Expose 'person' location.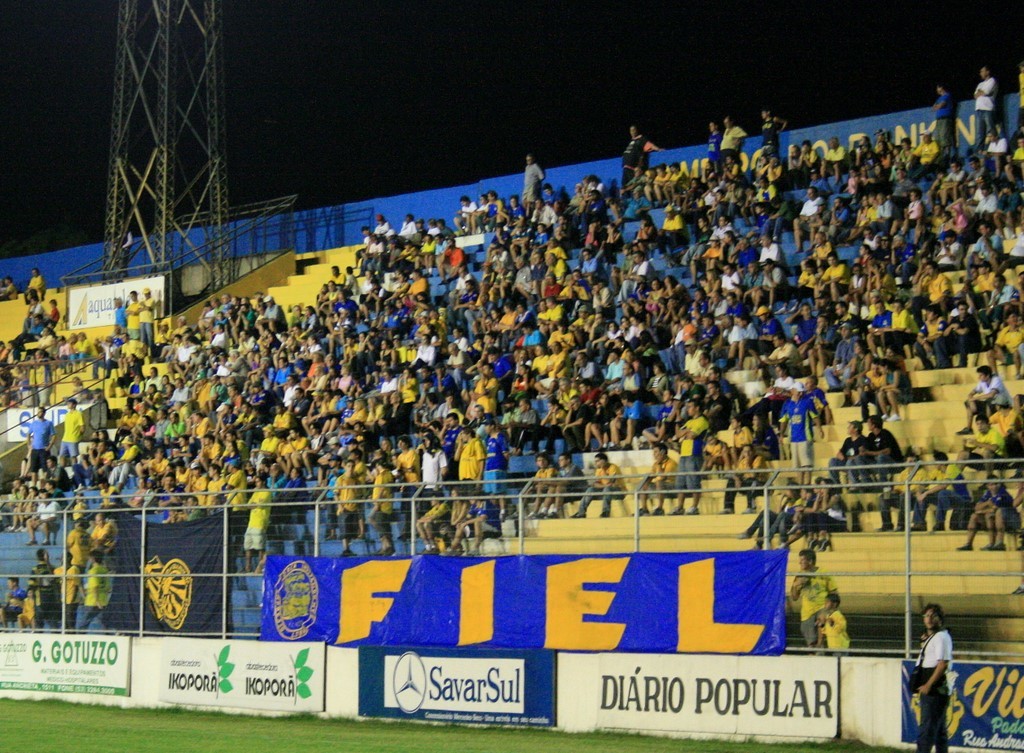
Exposed at <region>967, 67, 997, 158</region>.
